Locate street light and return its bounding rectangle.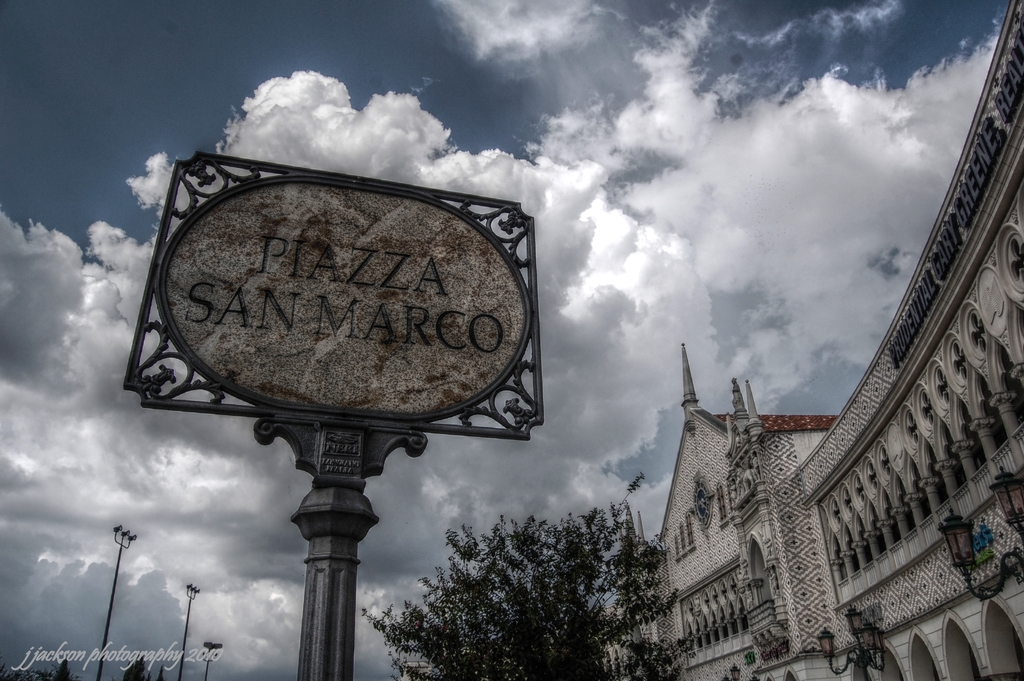
<bbox>177, 582, 202, 680</bbox>.
